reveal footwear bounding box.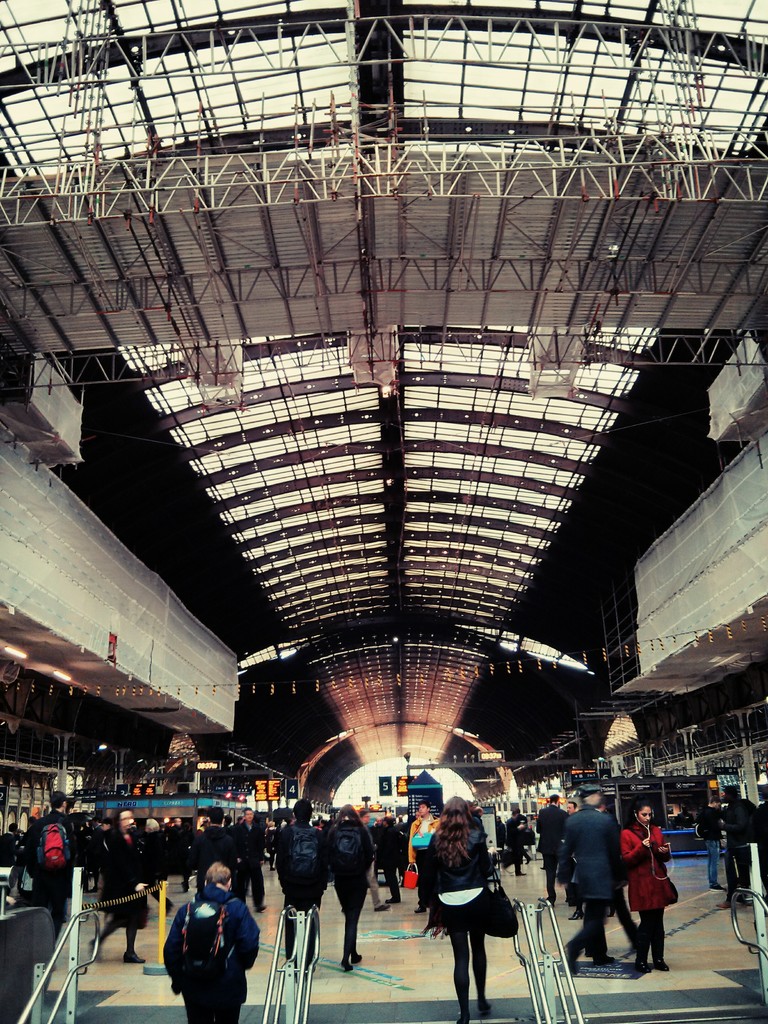
Revealed: 540/867/544/870.
